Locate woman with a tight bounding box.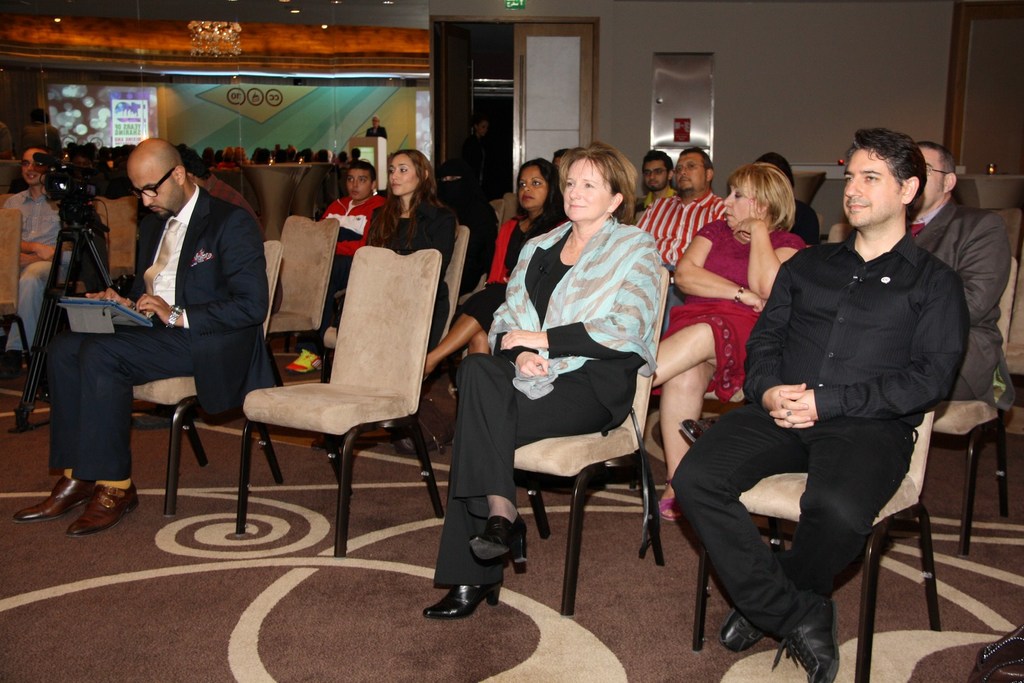
[463,131,668,623].
